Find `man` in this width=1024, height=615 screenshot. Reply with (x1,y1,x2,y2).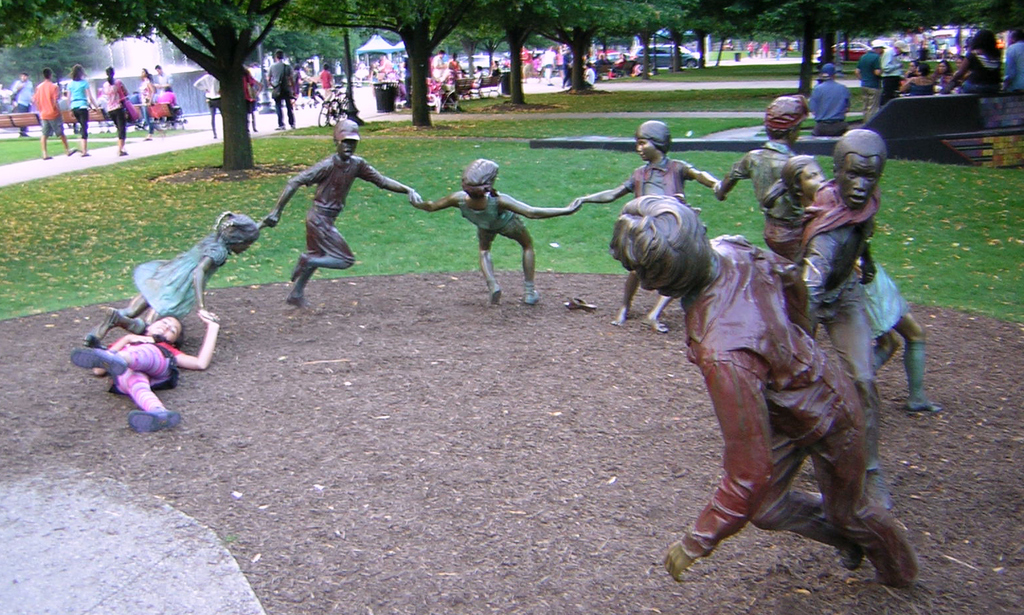
(427,51,450,83).
